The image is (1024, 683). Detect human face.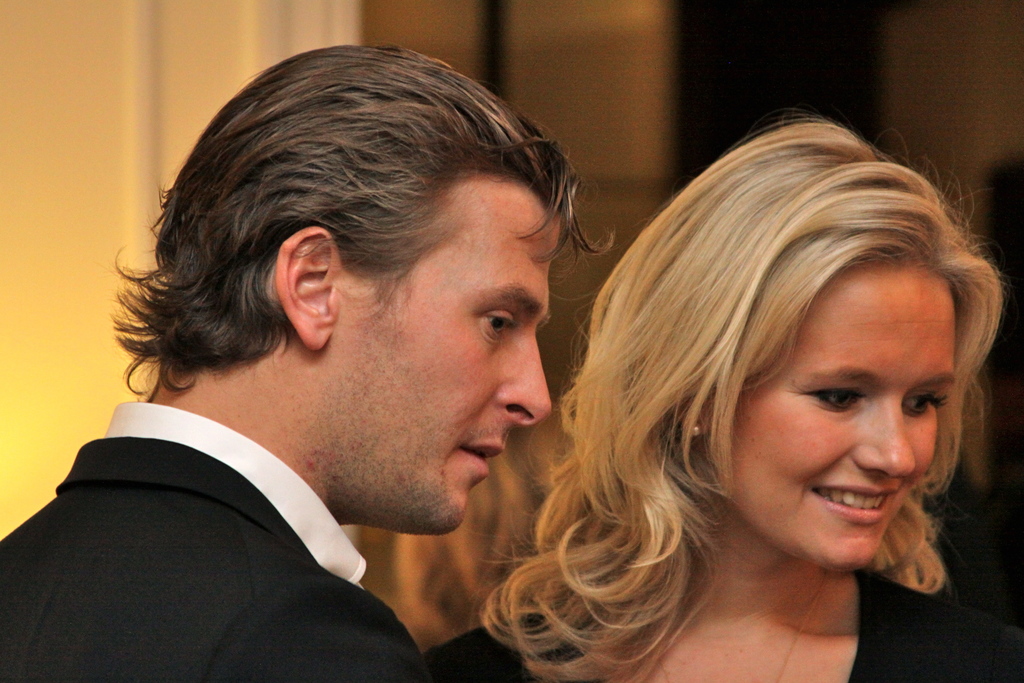
Detection: [721,272,957,571].
